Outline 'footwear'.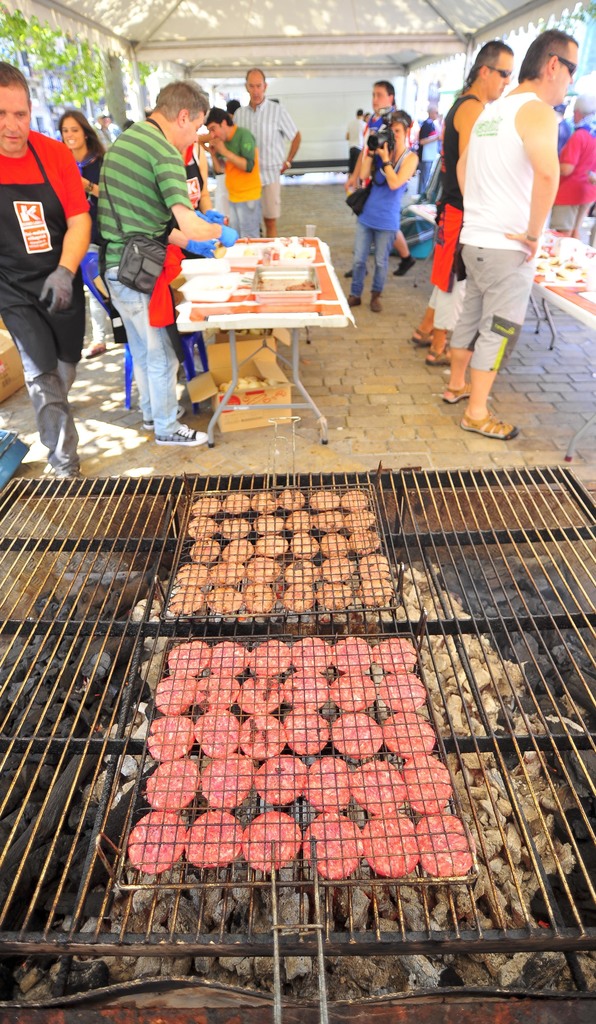
Outline: bbox=[422, 335, 454, 362].
